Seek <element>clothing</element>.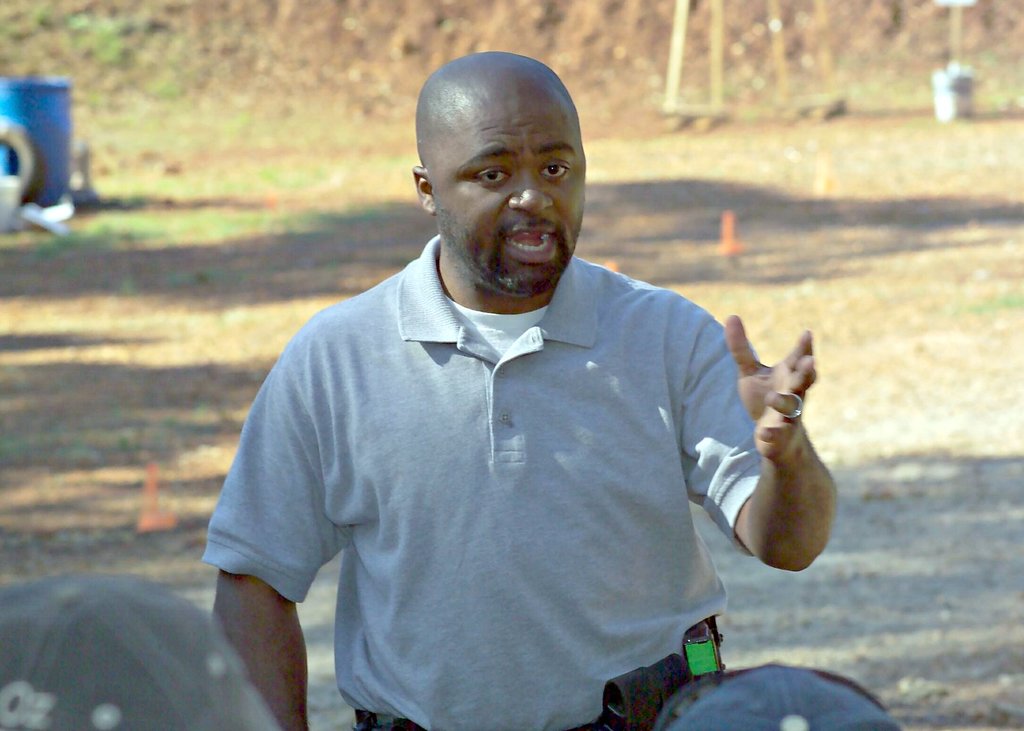
region(200, 234, 768, 730).
